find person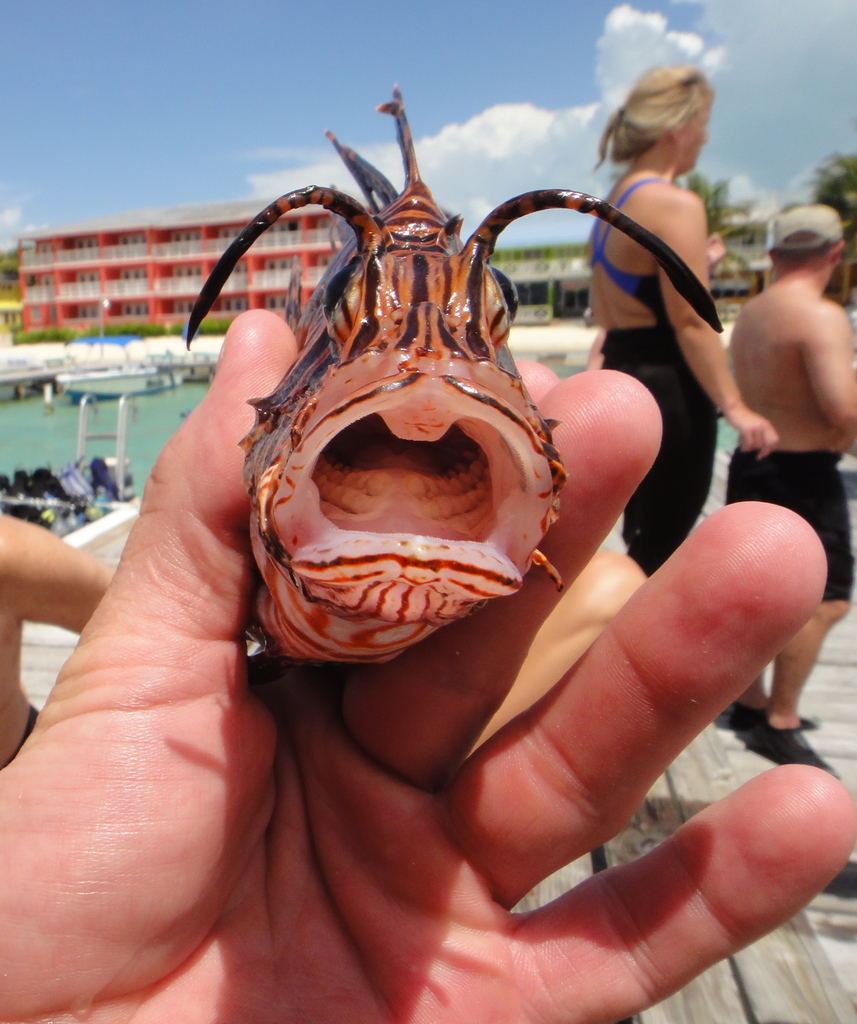
bbox=[598, 61, 781, 575]
